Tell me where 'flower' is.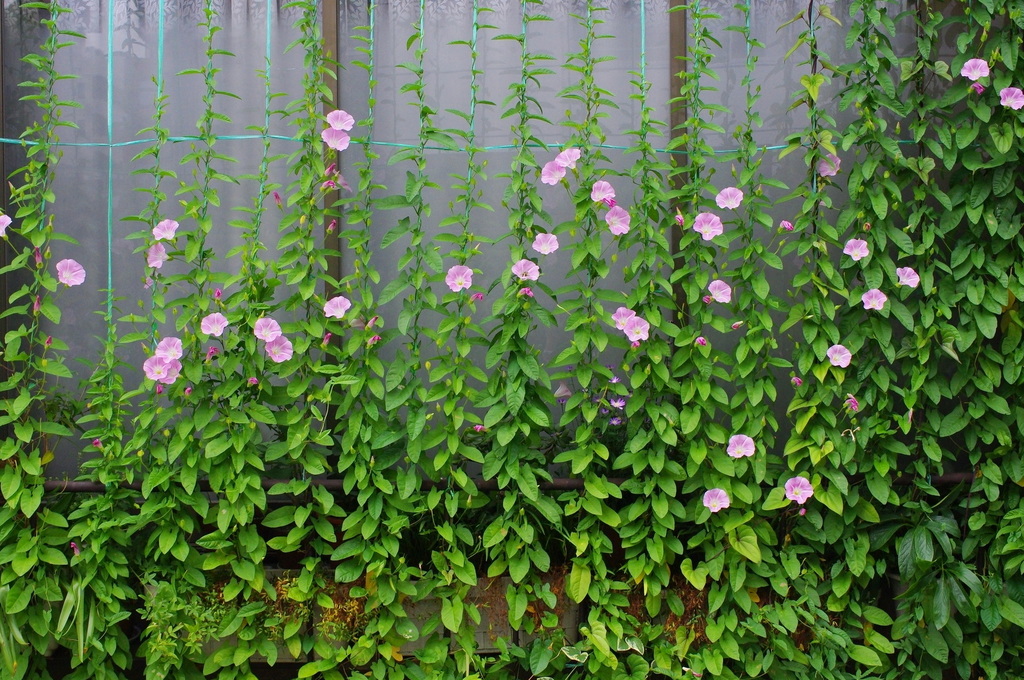
'flower' is at {"x1": 446, "y1": 265, "x2": 472, "y2": 294}.
